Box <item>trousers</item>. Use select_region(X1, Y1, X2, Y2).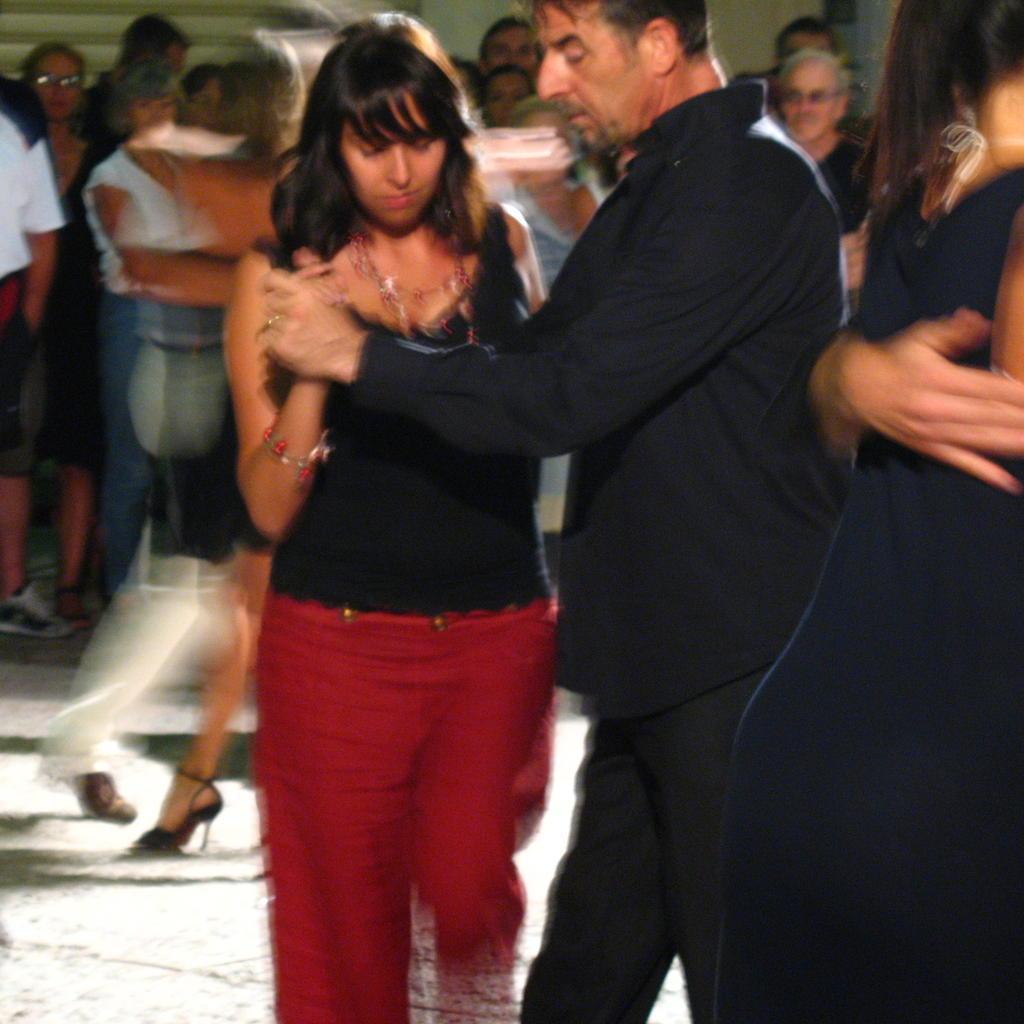
select_region(254, 547, 580, 990).
